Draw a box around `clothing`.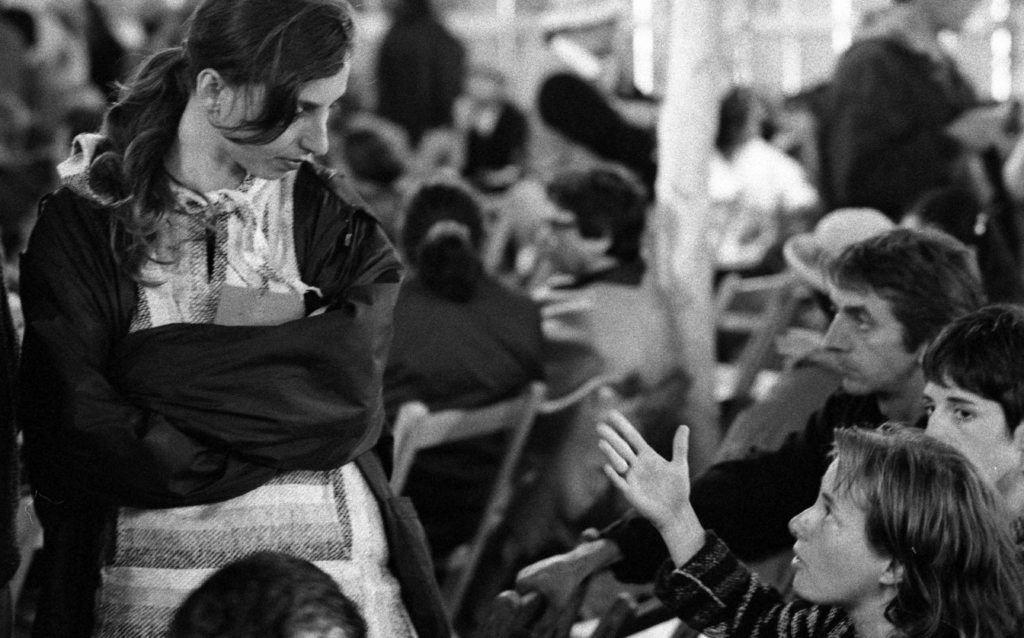
Rect(21, 155, 462, 637).
